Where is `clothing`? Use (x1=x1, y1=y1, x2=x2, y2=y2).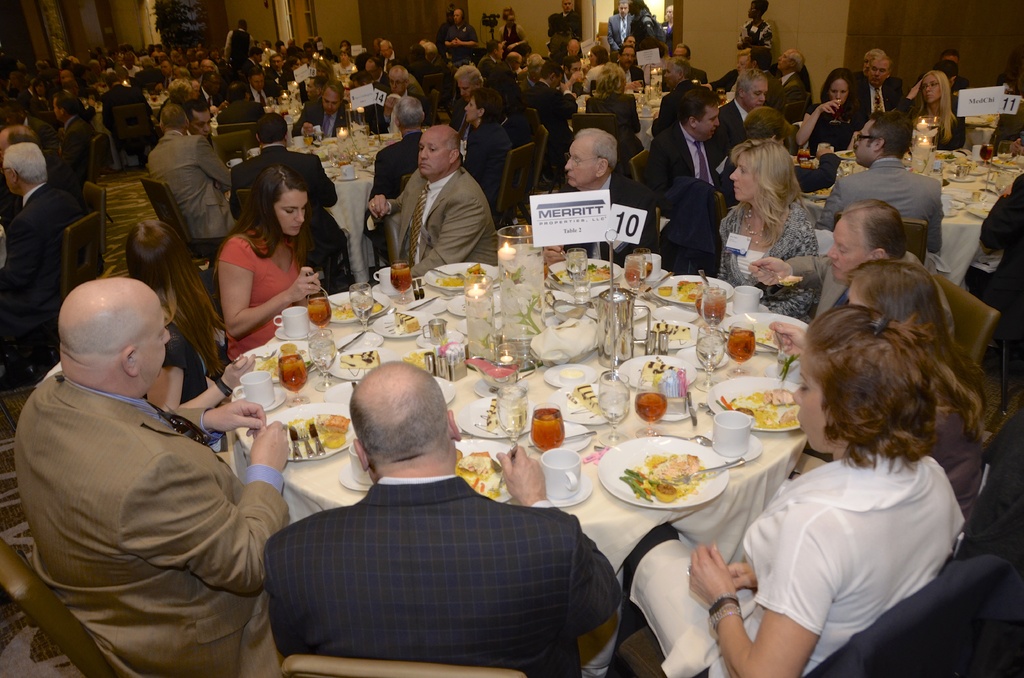
(x1=772, y1=69, x2=808, y2=120).
